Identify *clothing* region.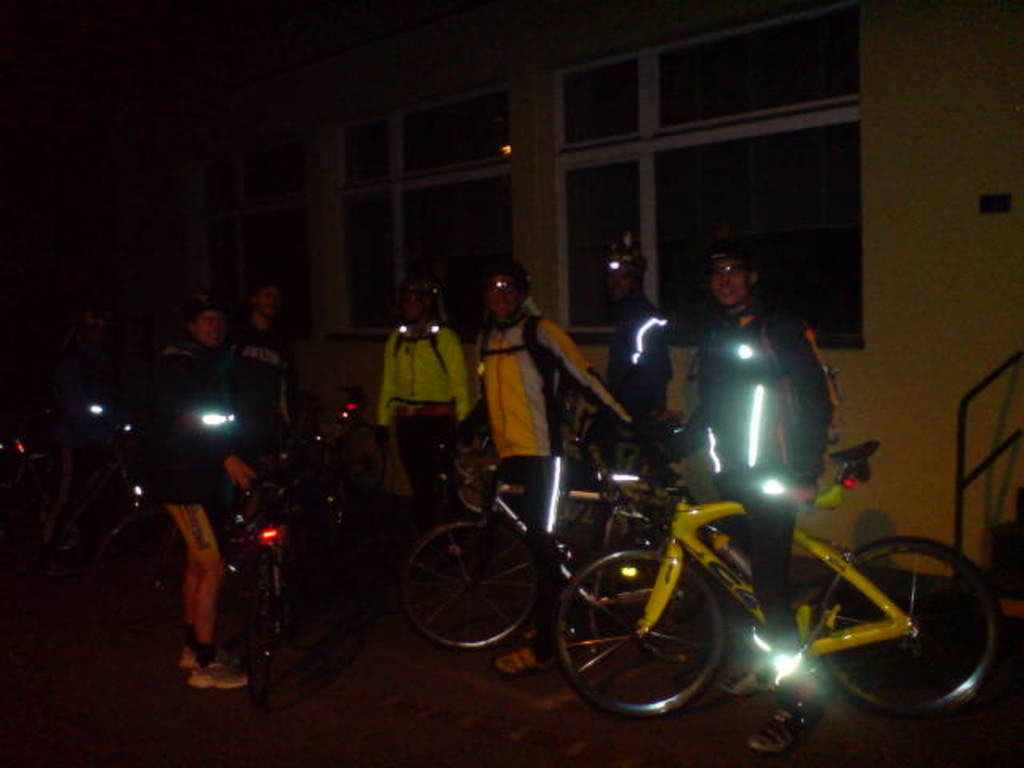
Region: <region>378, 320, 480, 520</region>.
